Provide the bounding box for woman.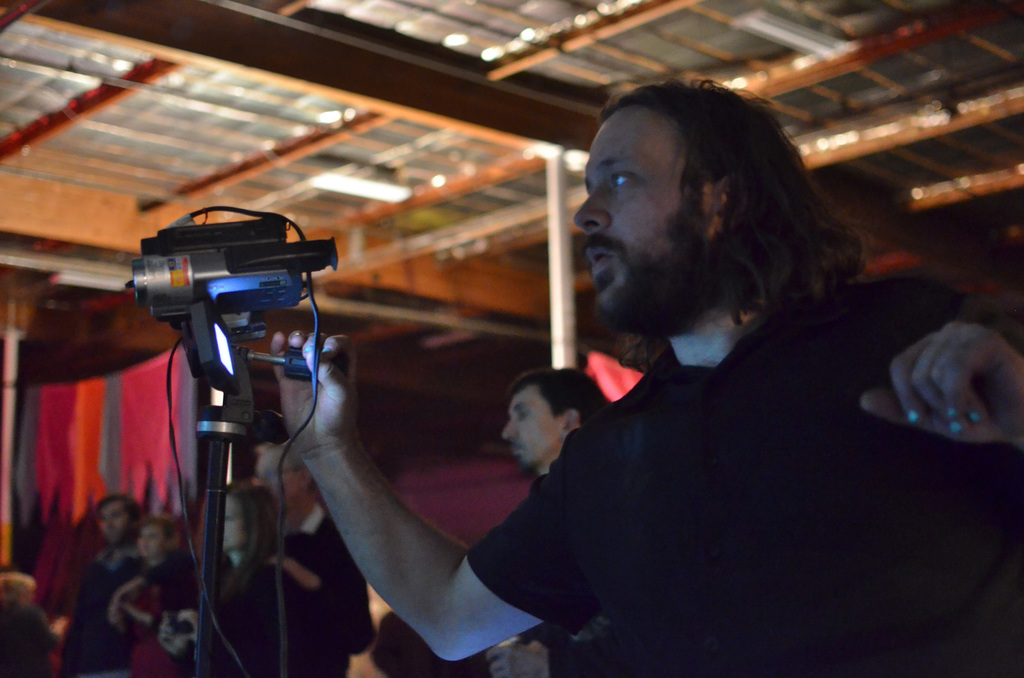
199, 484, 367, 677.
